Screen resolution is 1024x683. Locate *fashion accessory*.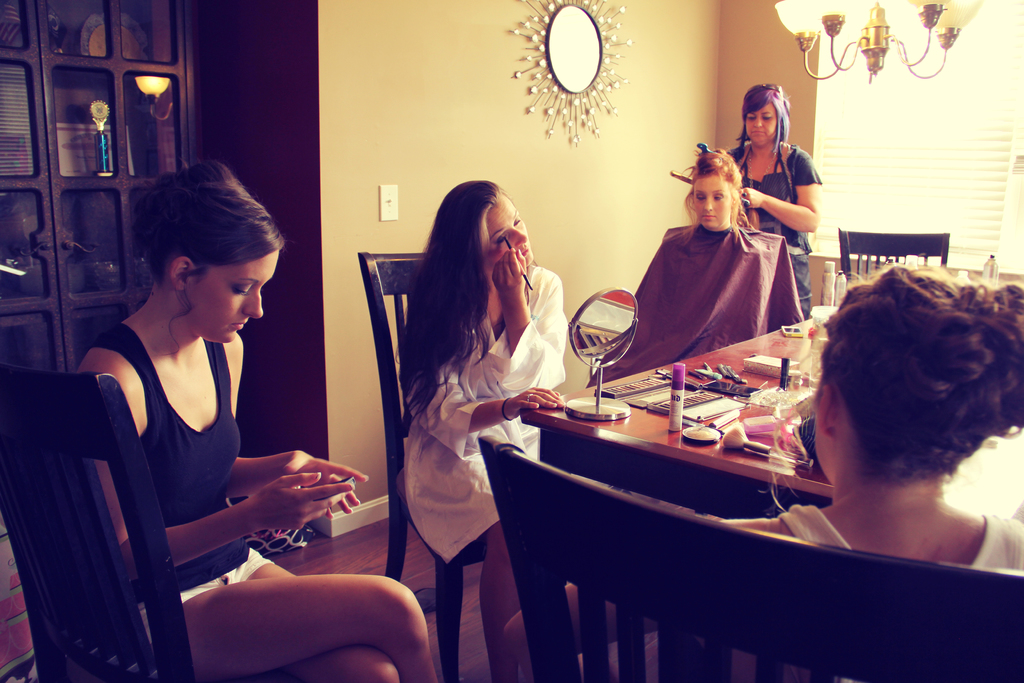
656,370,702,388.
